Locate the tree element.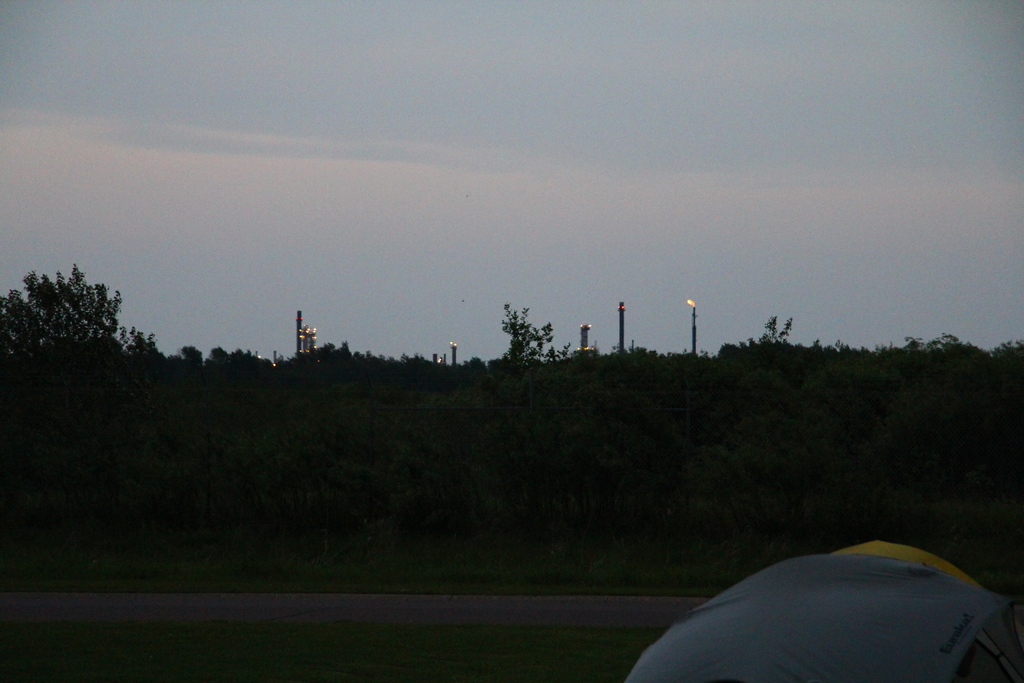
Element bbox: [993,337,1023,470].
